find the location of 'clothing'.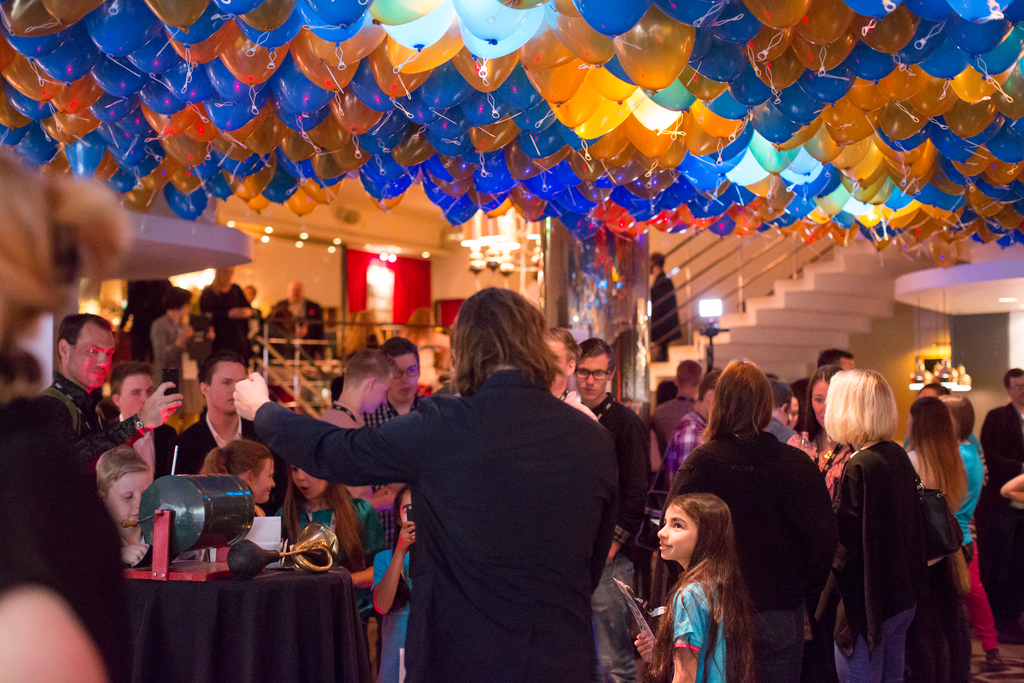
Location: (left=43, top=381, right=132, bottom=464).
